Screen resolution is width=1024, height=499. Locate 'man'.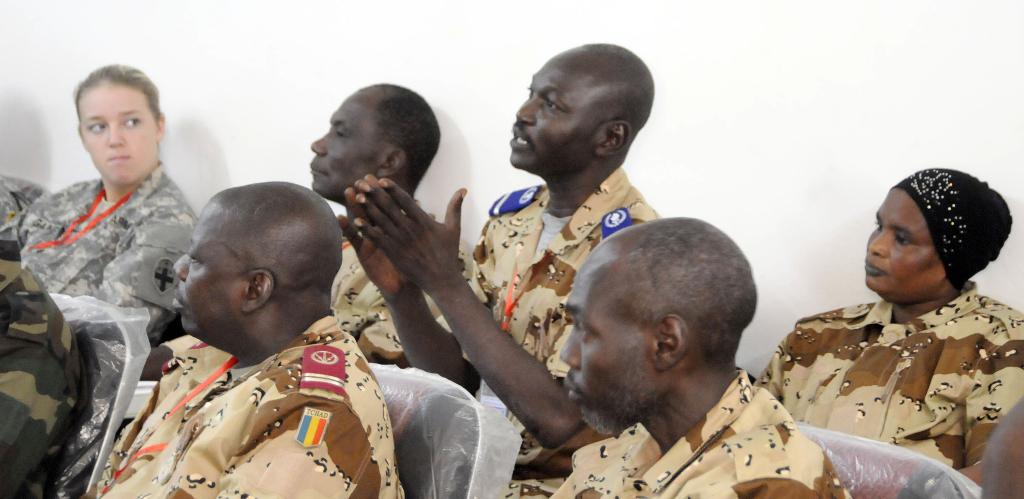
91 81 481 498.
